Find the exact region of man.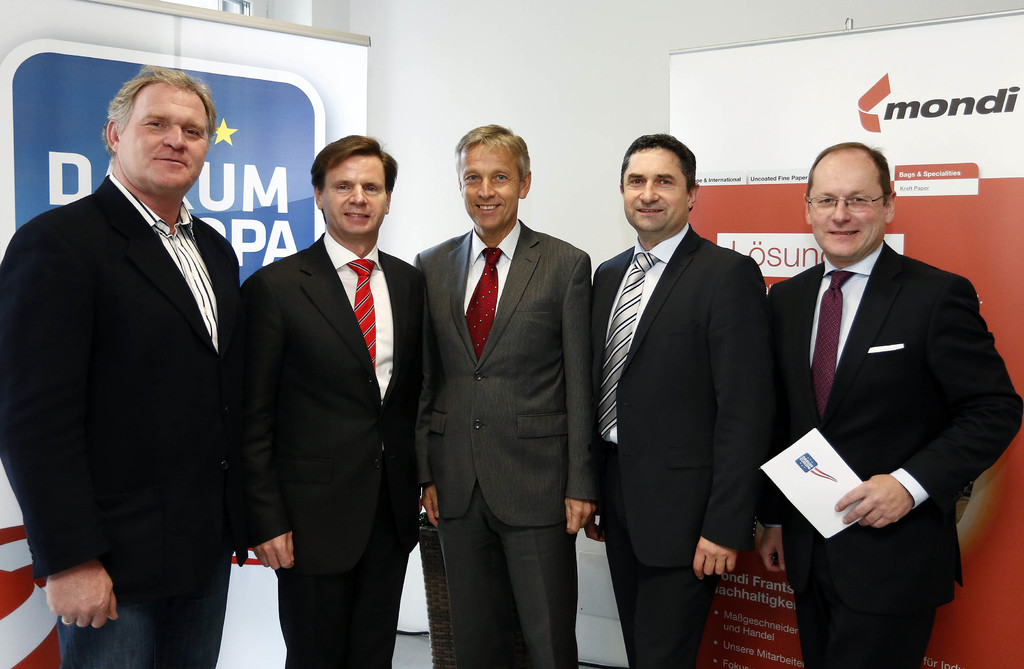
Exact region: (x1=410, y1=124, x2=593, y2=668).
